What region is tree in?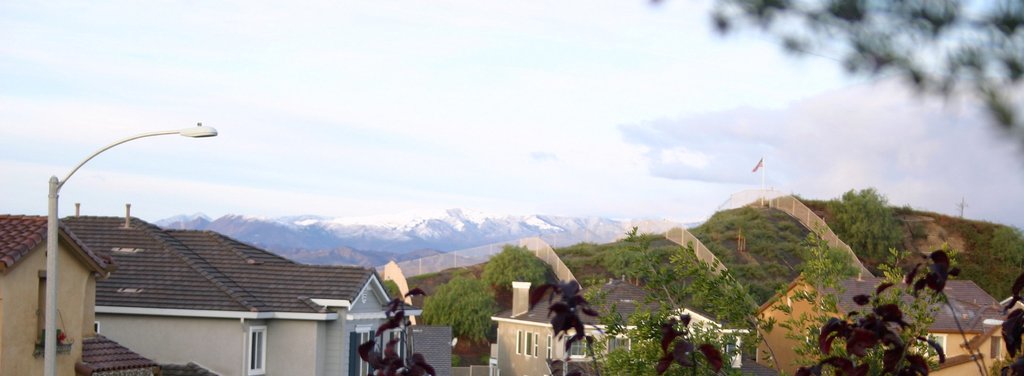
{"x1": 788, "y1": 221, "x2": 862, "y2": 345}.
